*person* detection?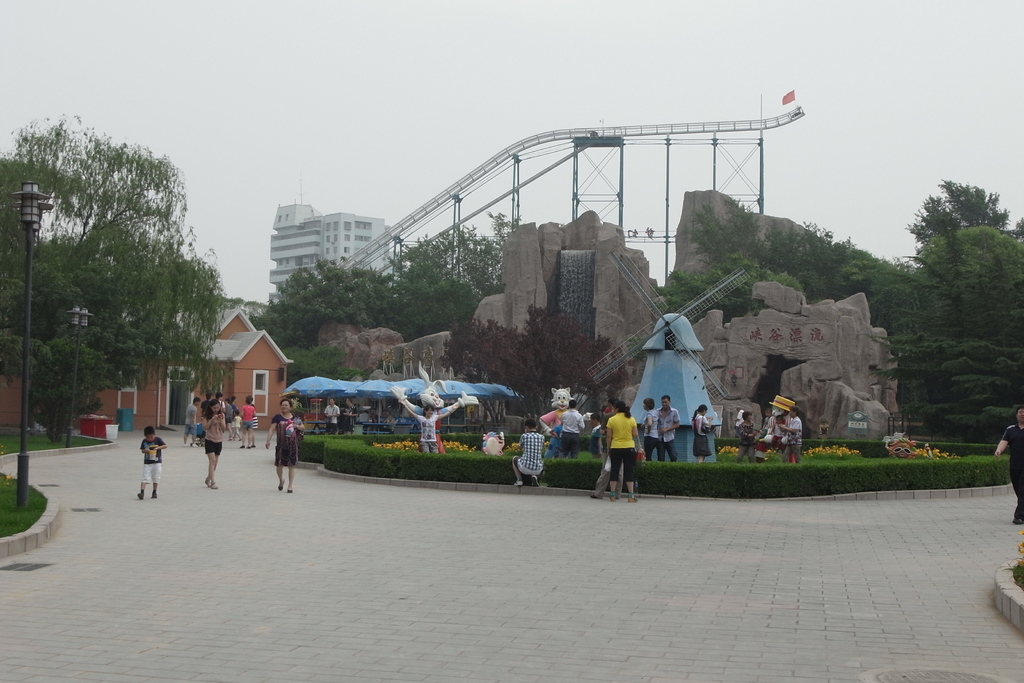
bbox=[698, 406, 707, 472]
